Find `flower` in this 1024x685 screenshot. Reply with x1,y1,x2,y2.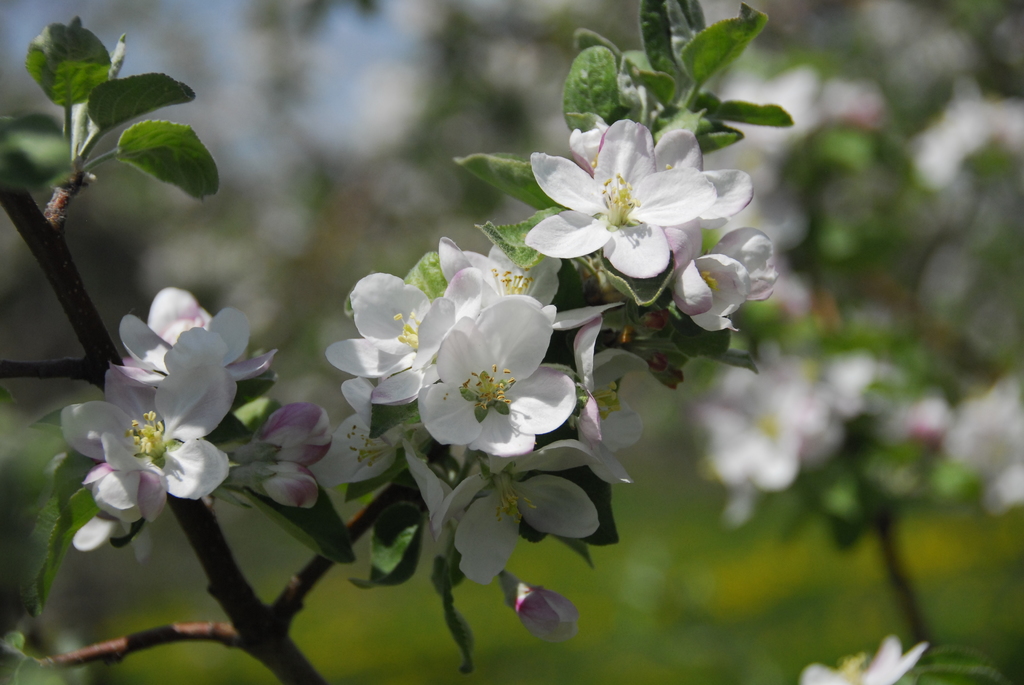
528,109,731,280.
